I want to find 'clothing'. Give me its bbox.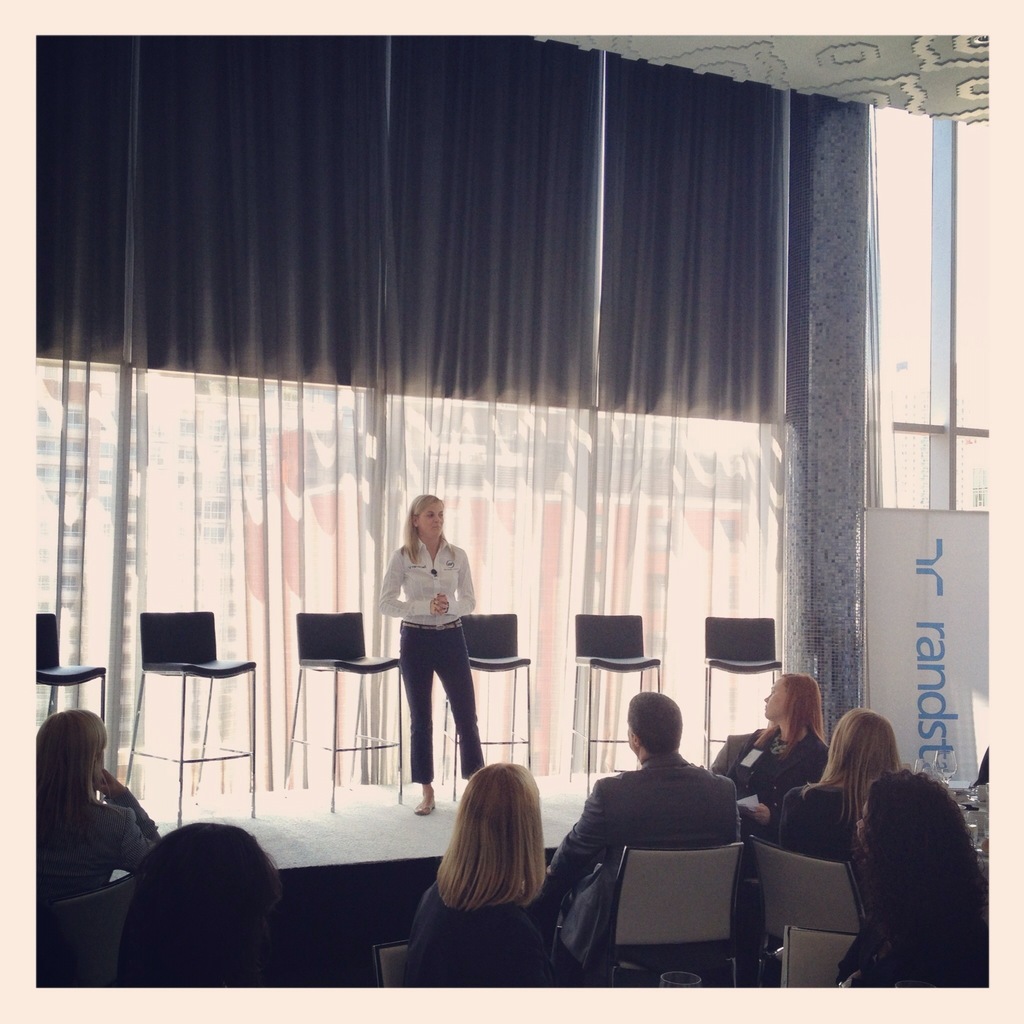
pyautogui.locateOnScreen(573, 737, 796, 980).
